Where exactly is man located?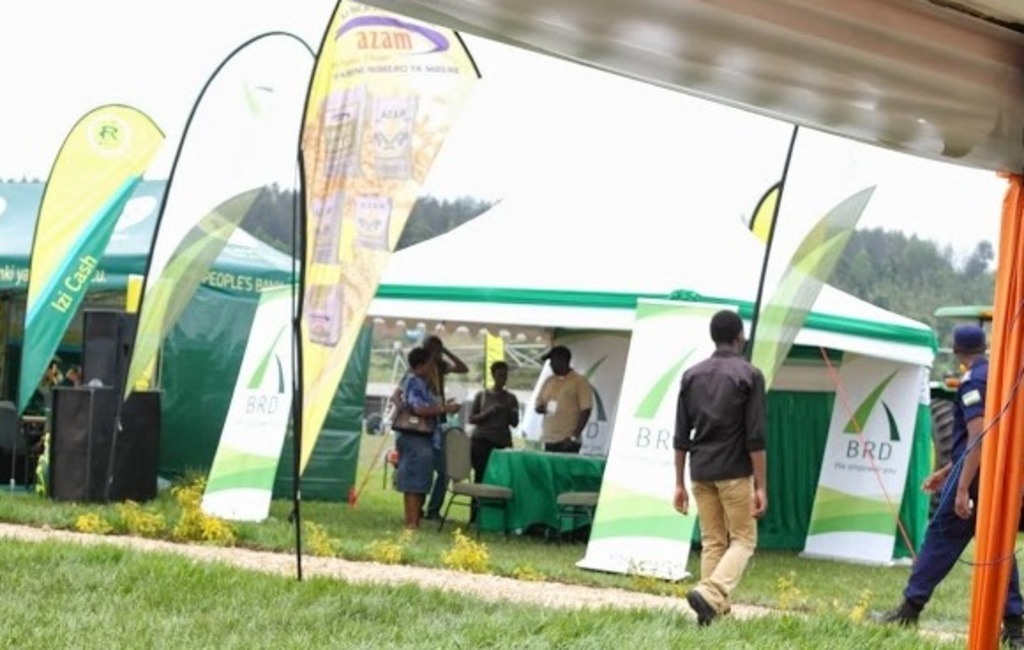
Its bounding box is BBox(390, 334, 466, 516).
